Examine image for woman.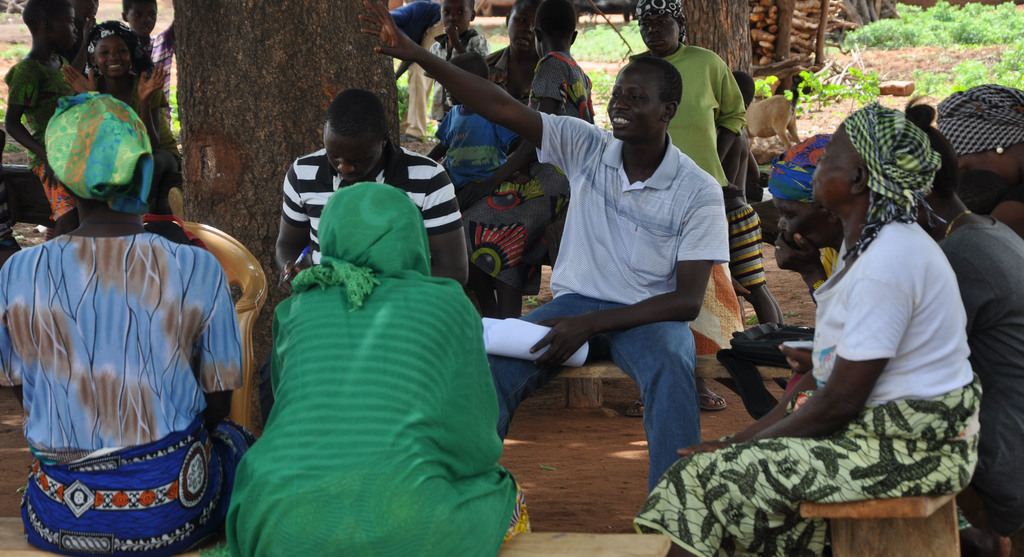
Examination result: left=228, top=86, right=511, bottom=556.
